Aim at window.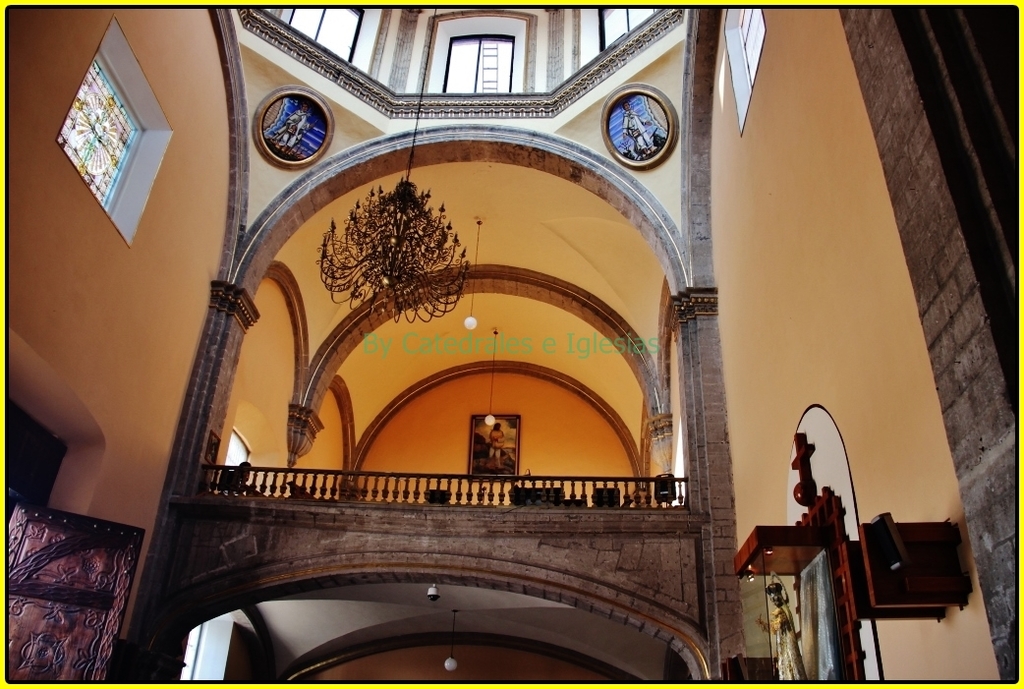
Aimed at Rect(424, 4, 539, 97).
